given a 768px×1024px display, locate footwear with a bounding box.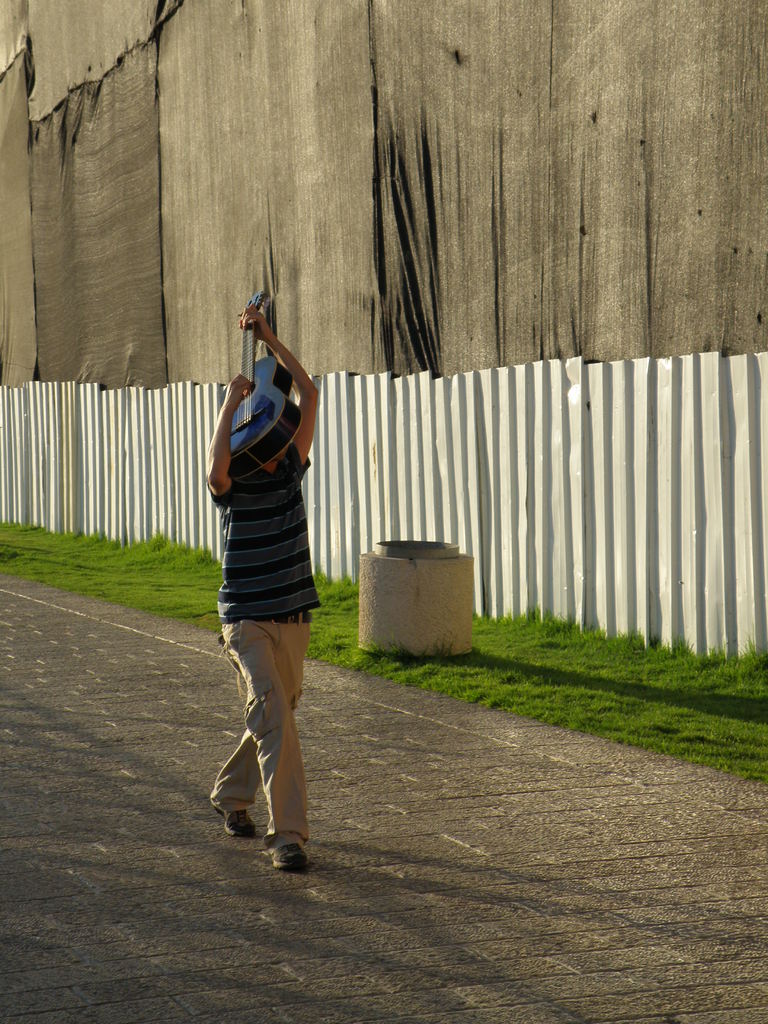
Located: Rect(266, 843, 311, 872).
